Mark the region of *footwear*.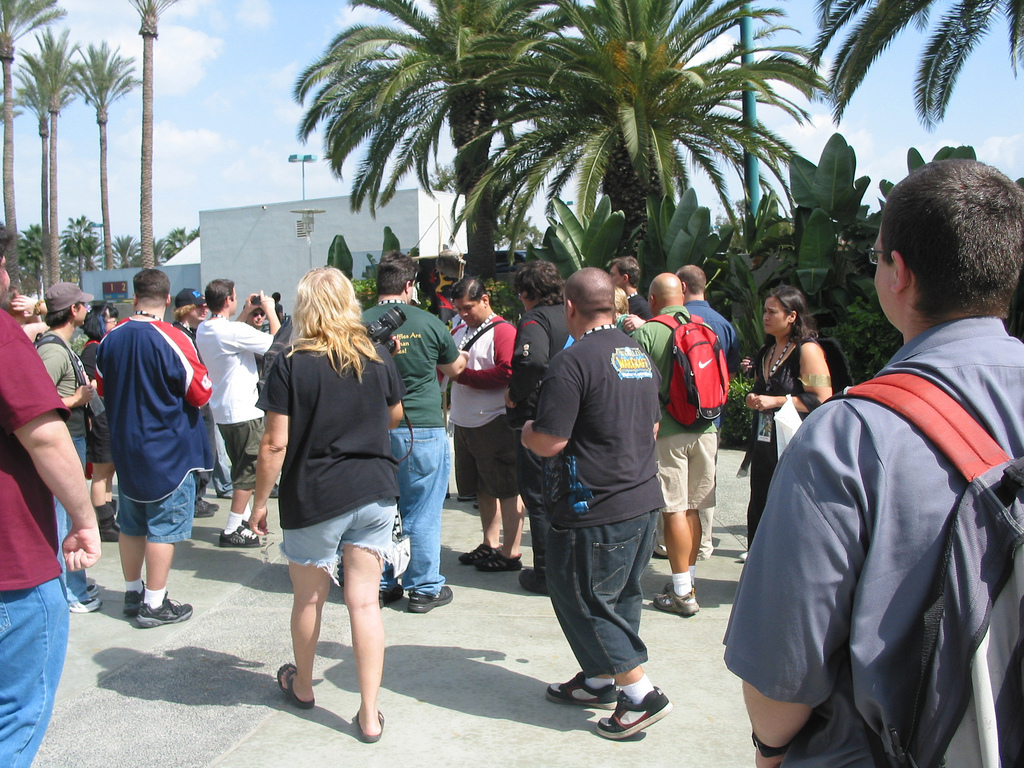
Region: x1=538 y1=676 x2=622 y2=707.
